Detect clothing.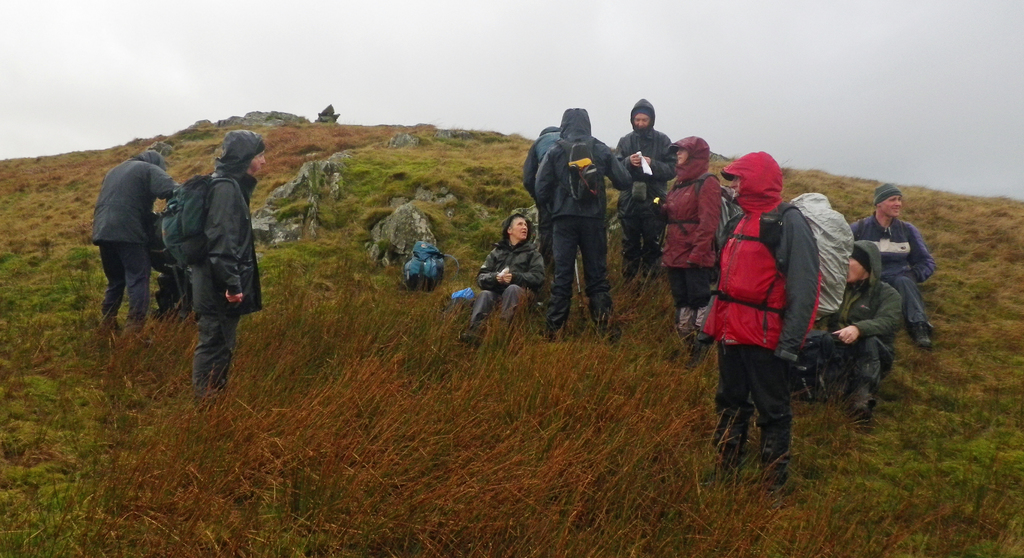
Detected at Rect(849, 210, 936, 324).
